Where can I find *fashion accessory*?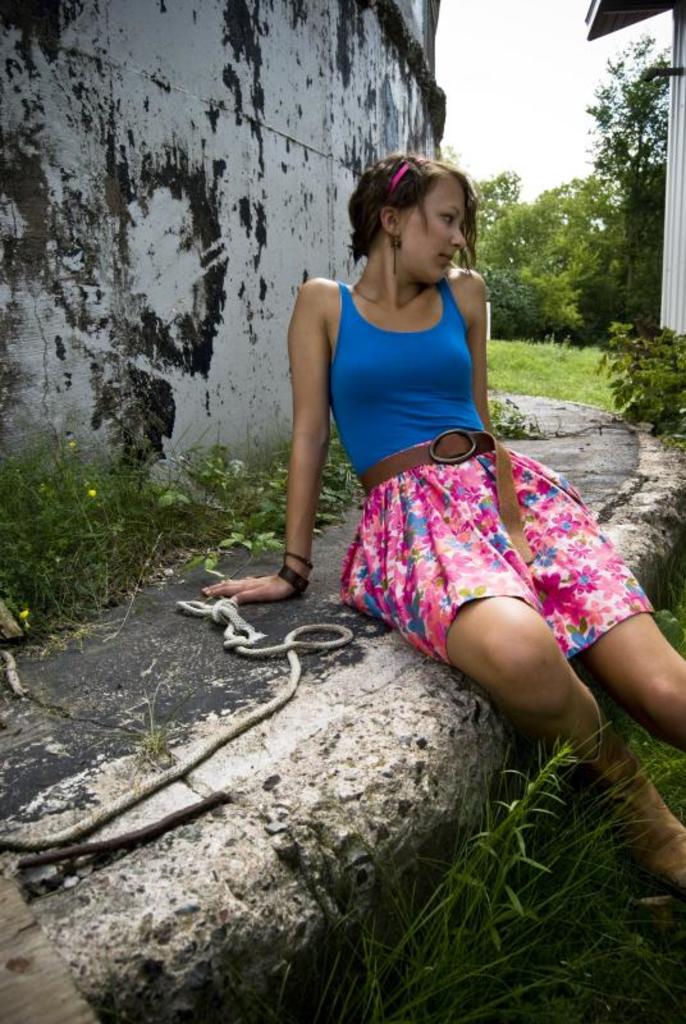
You can find it at rect(355, 422, 526, 562).
